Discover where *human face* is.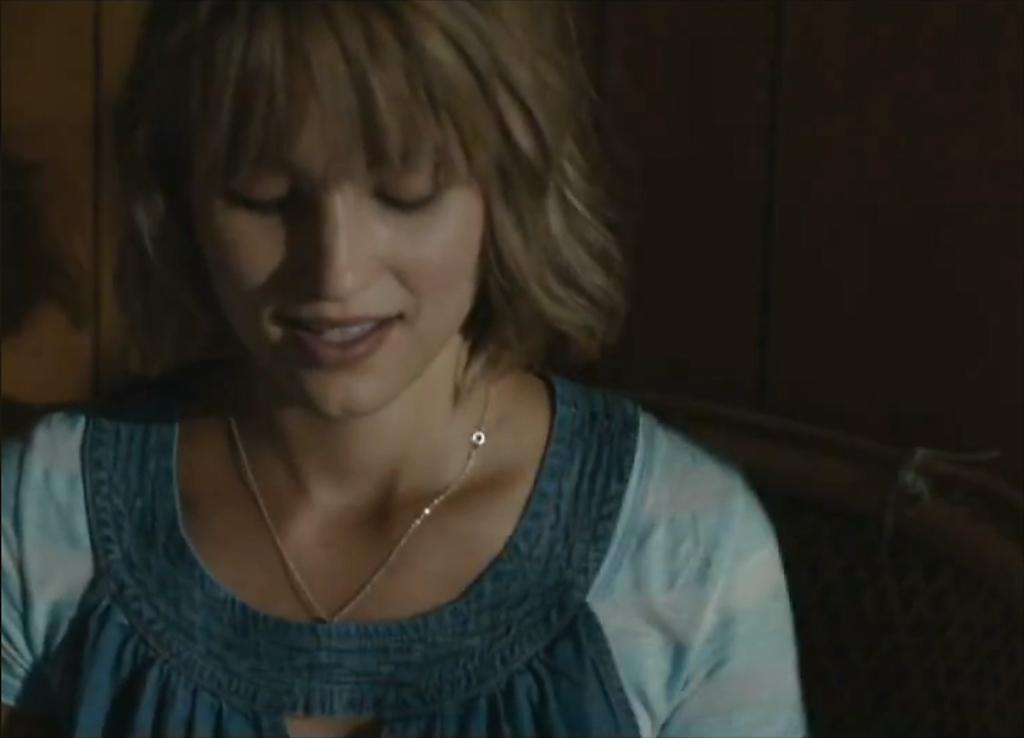
Discovered at [left=185, top=89, right=487, bottom=416].
